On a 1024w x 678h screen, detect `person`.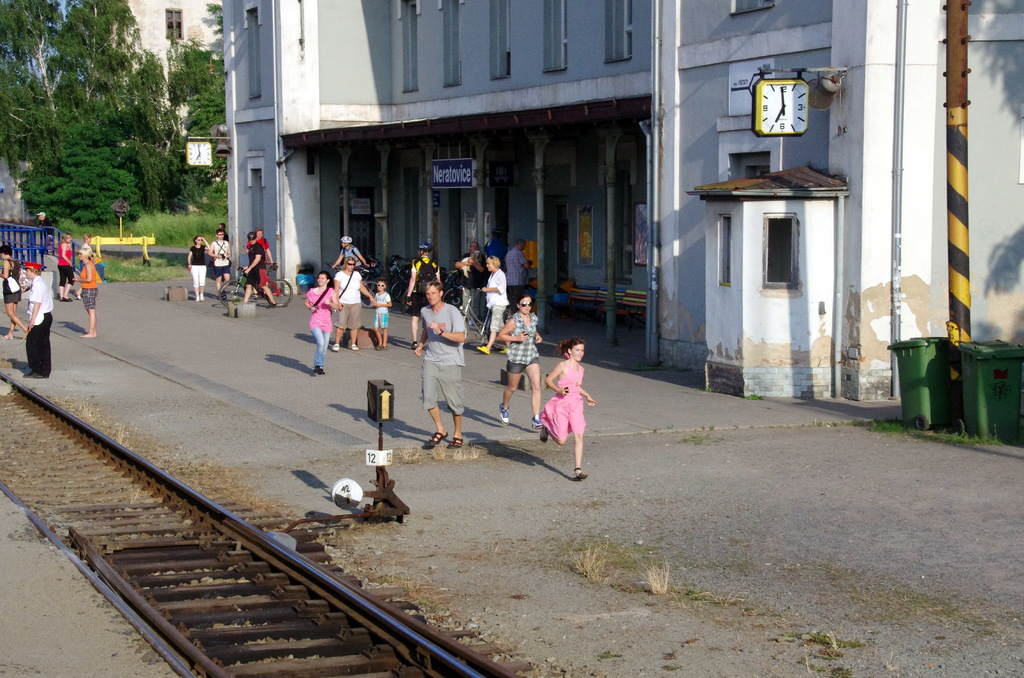
<bbox>415, 280, 467, 451</bbox>.
